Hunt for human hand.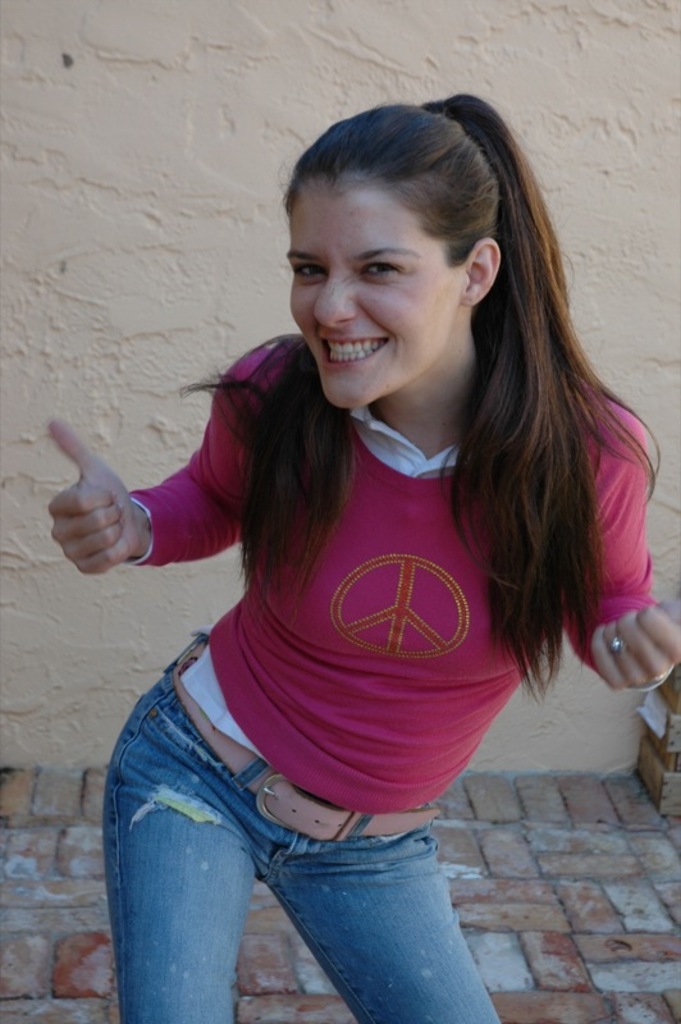
Hunted down at 586/598/680/689.
